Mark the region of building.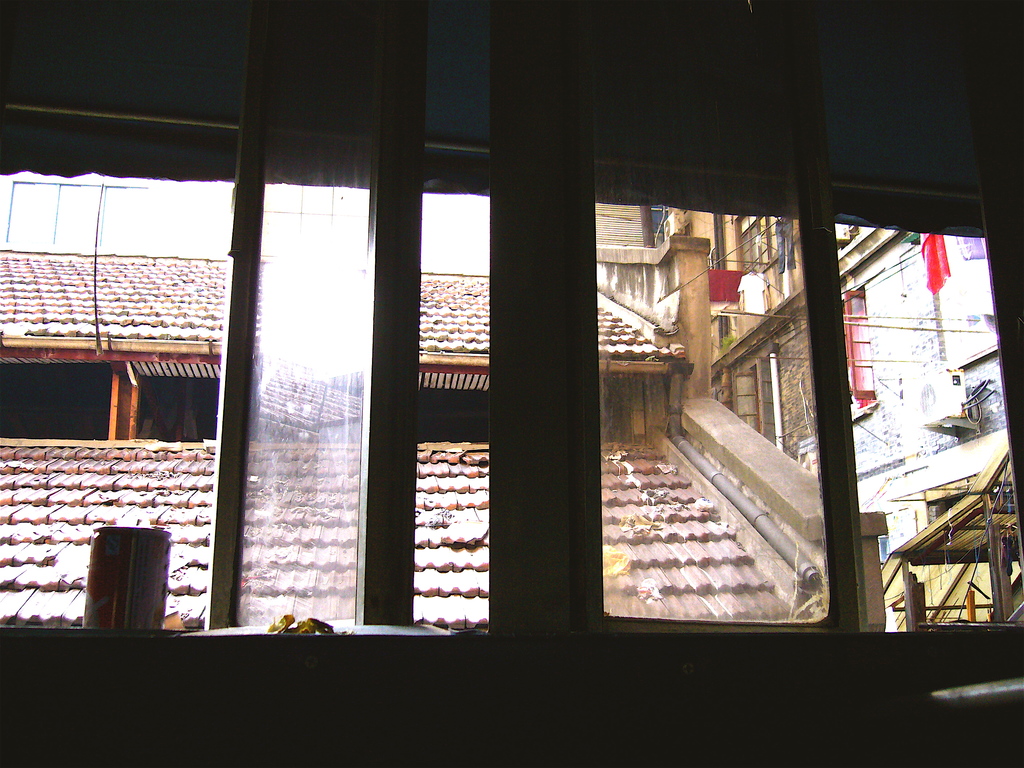
Region: left=593, top=204, right=1023, bottom=624.
